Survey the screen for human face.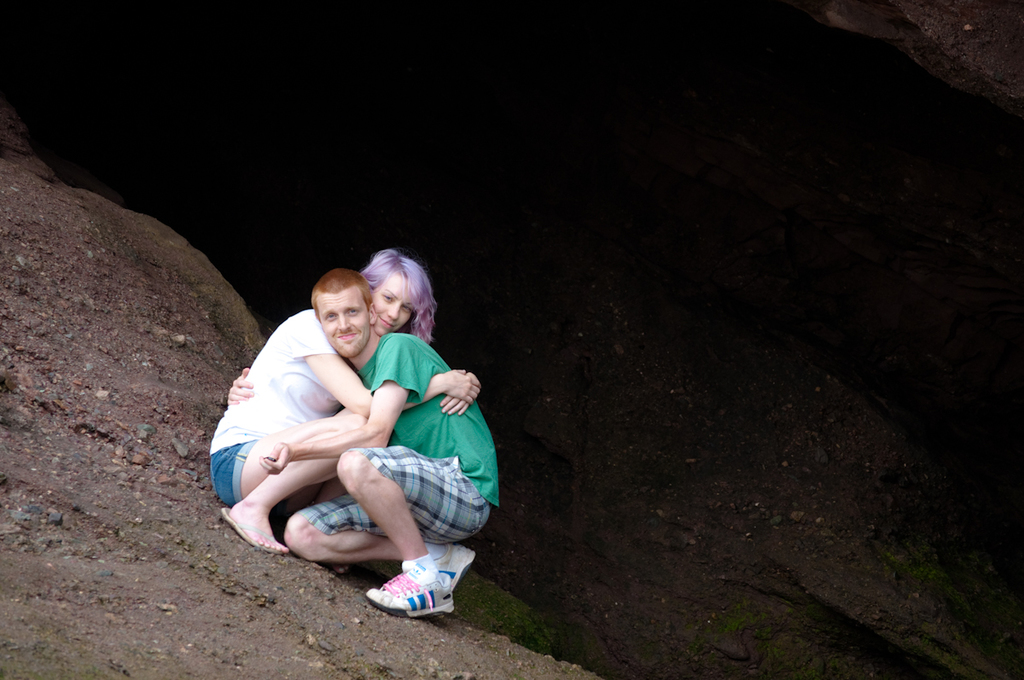
Survey found: detection(375, 276, 410, 336).
